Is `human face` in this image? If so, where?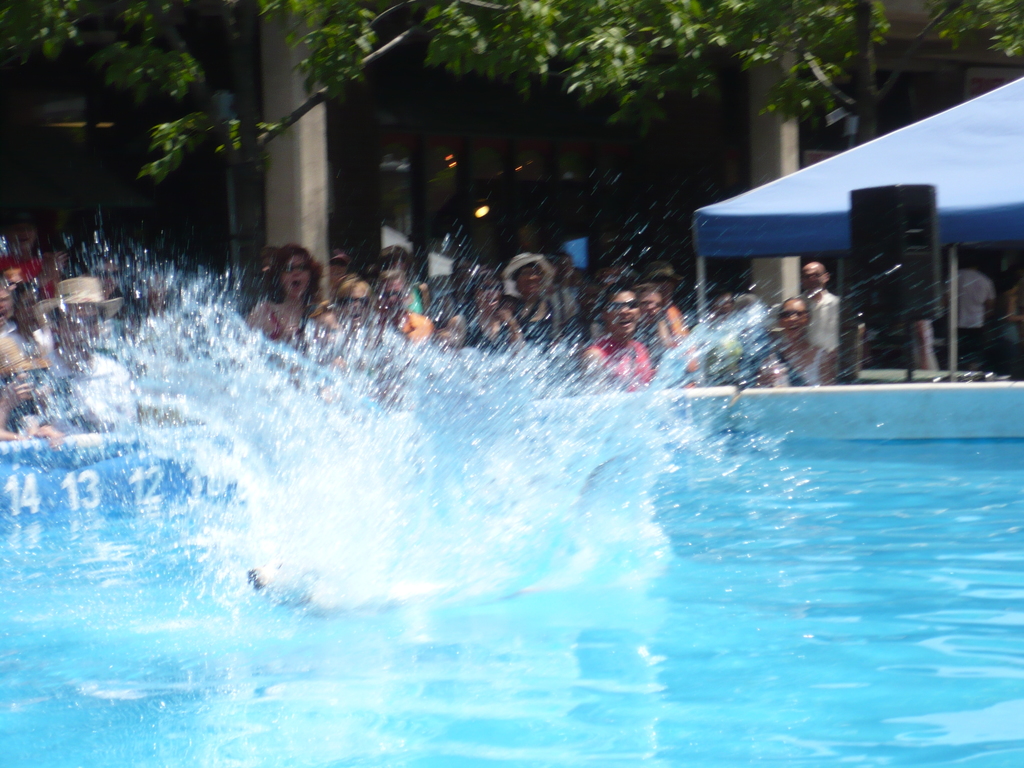
Yes, at [x1=779, y1=298, x2=806, y2=338].
